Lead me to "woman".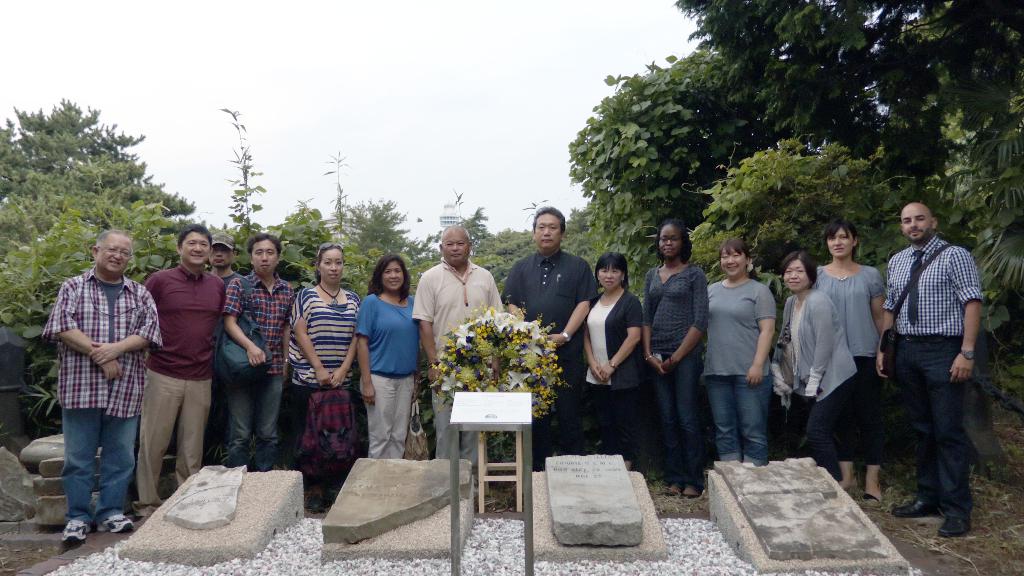
Lead to <region>812, 225, 890, 502</region>.
